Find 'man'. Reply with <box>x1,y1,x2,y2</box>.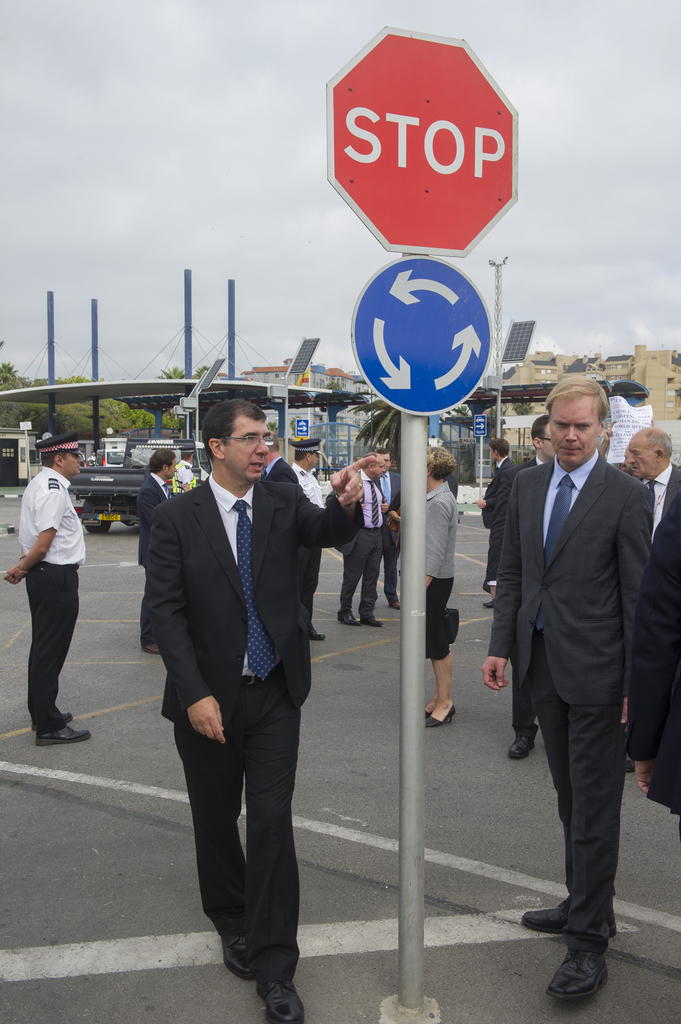
<box>479,438,515,617</box>.
